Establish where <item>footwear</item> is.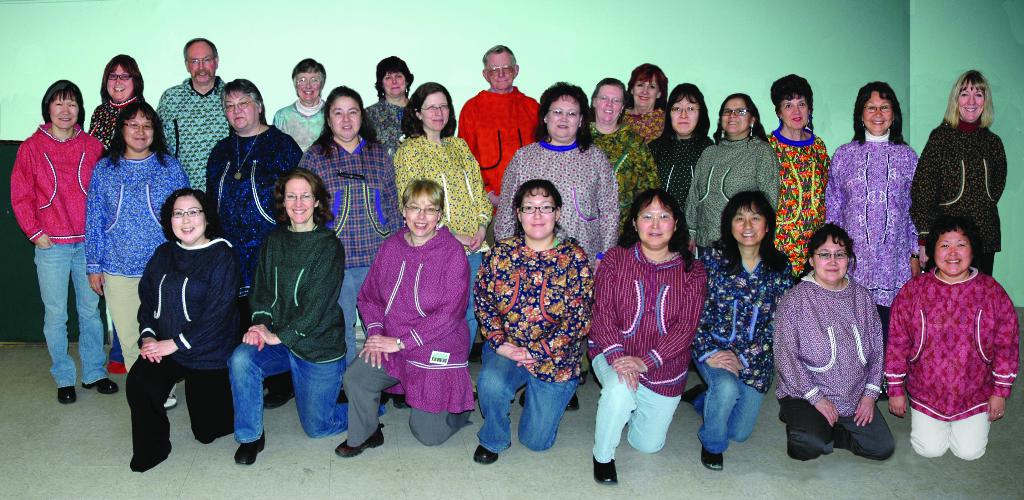
Established at x1=124, y1=443, x2=172, y2=467.
